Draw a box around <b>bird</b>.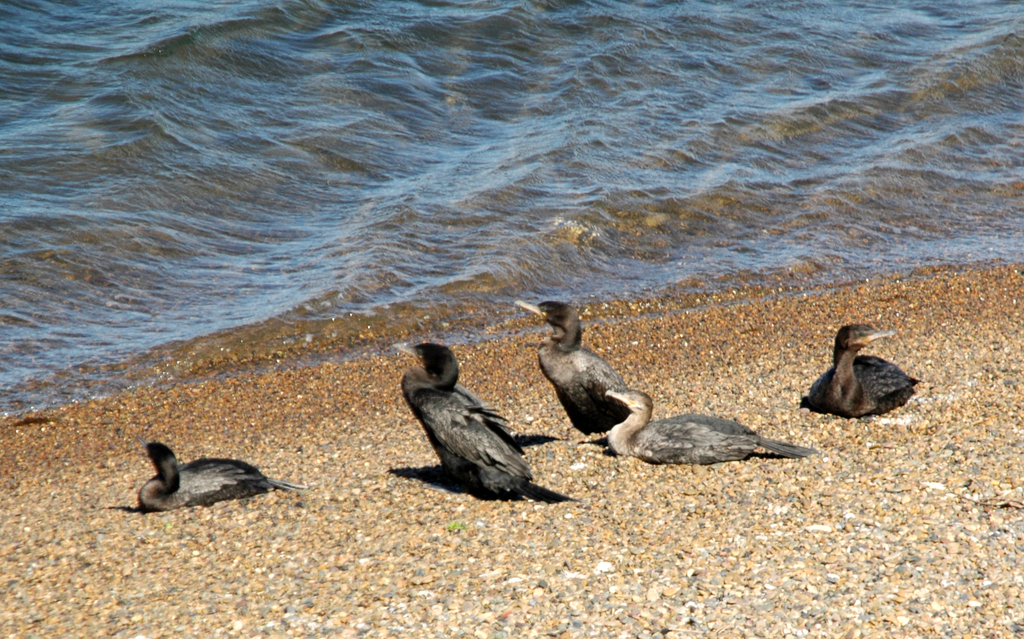
<region>389, 339, 575, 510</region>.
